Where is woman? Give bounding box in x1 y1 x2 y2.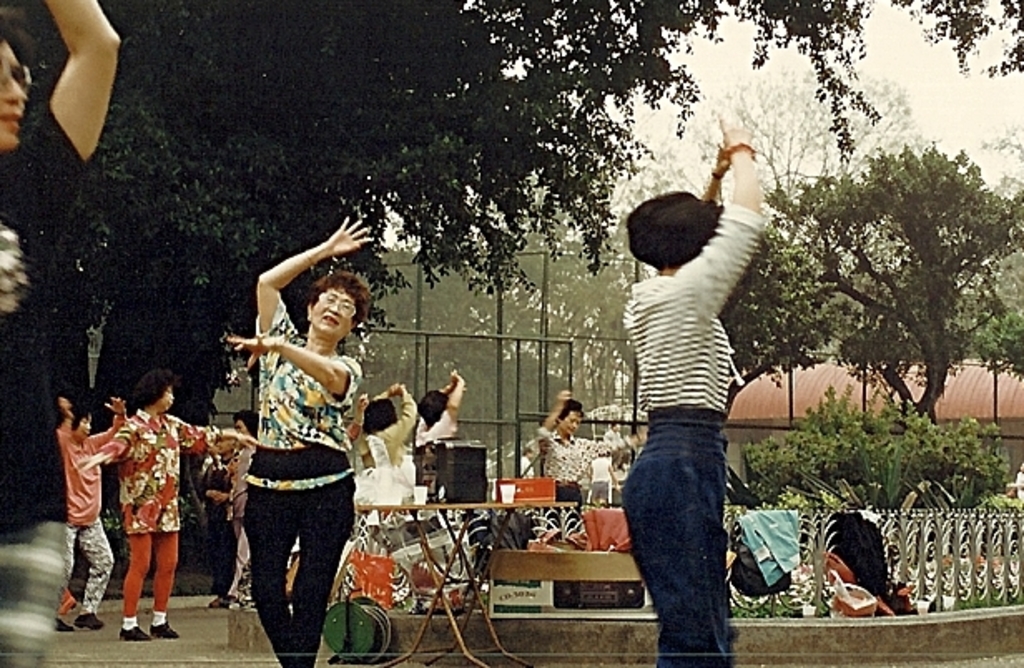
229 213 379 666.
